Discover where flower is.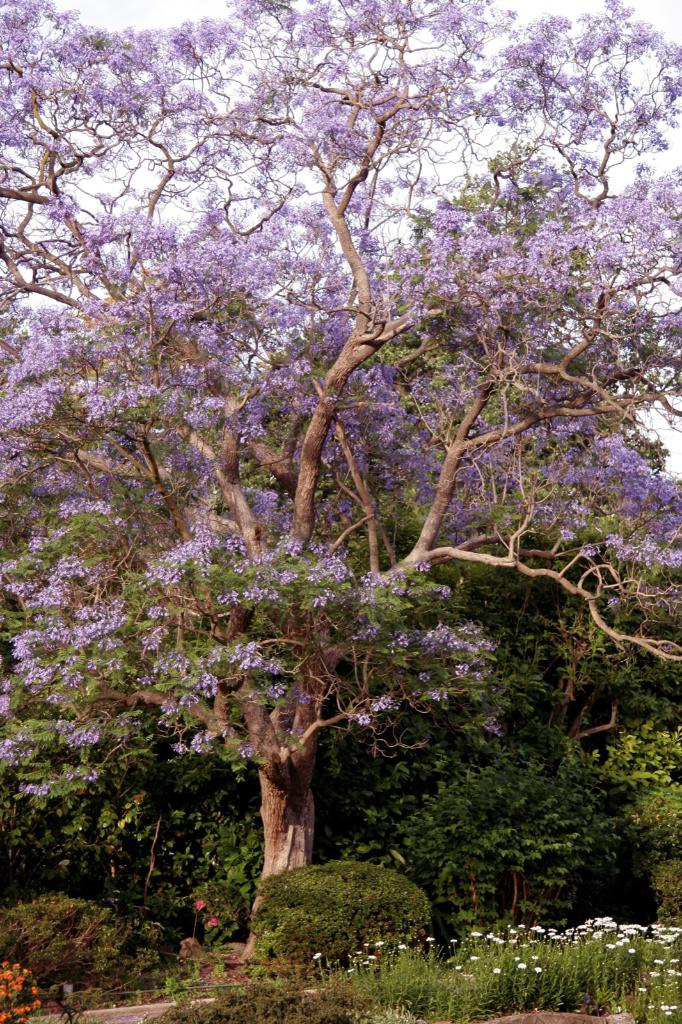
Discovered at <box>313,952,321,959</box>.
